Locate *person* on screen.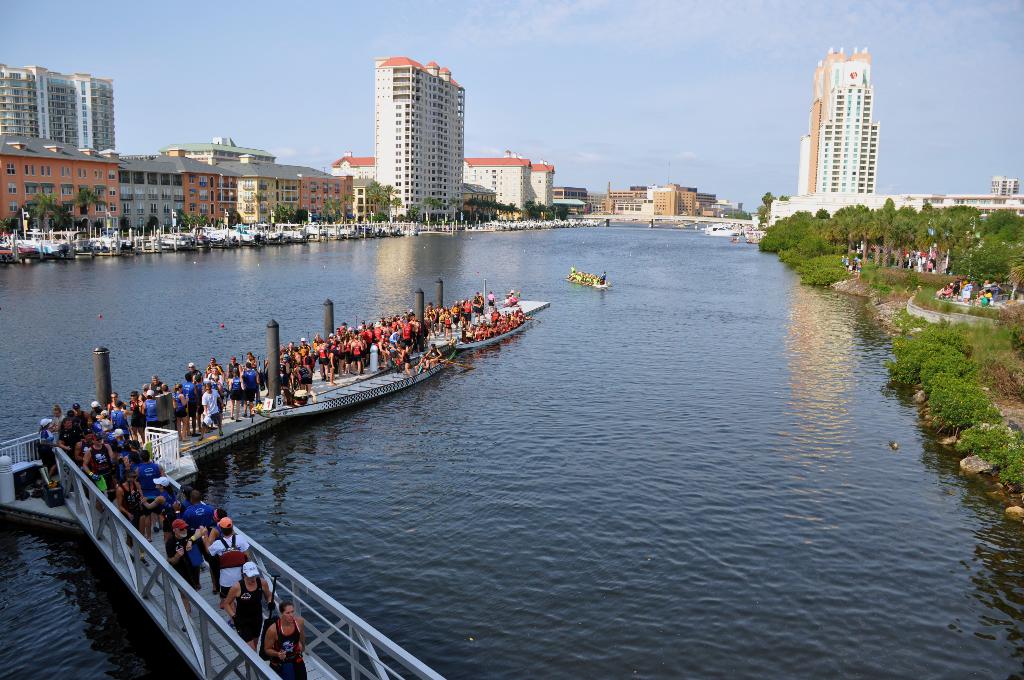
On screen at box(177, 485, 193, 515).
